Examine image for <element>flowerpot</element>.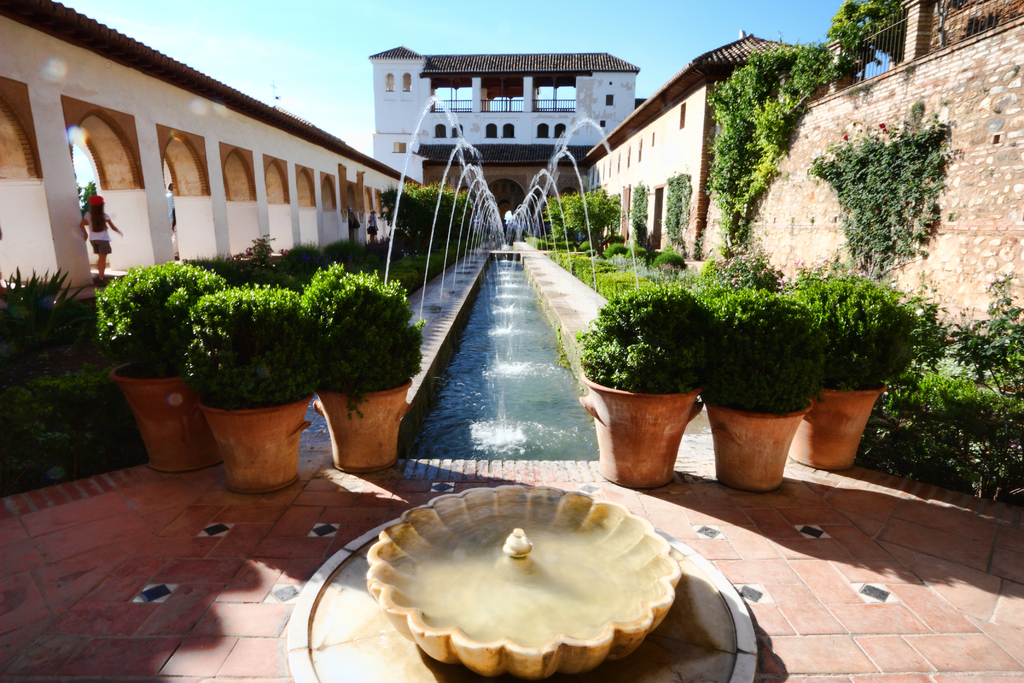
Examination result: detection(203, 393, 309, 493).
